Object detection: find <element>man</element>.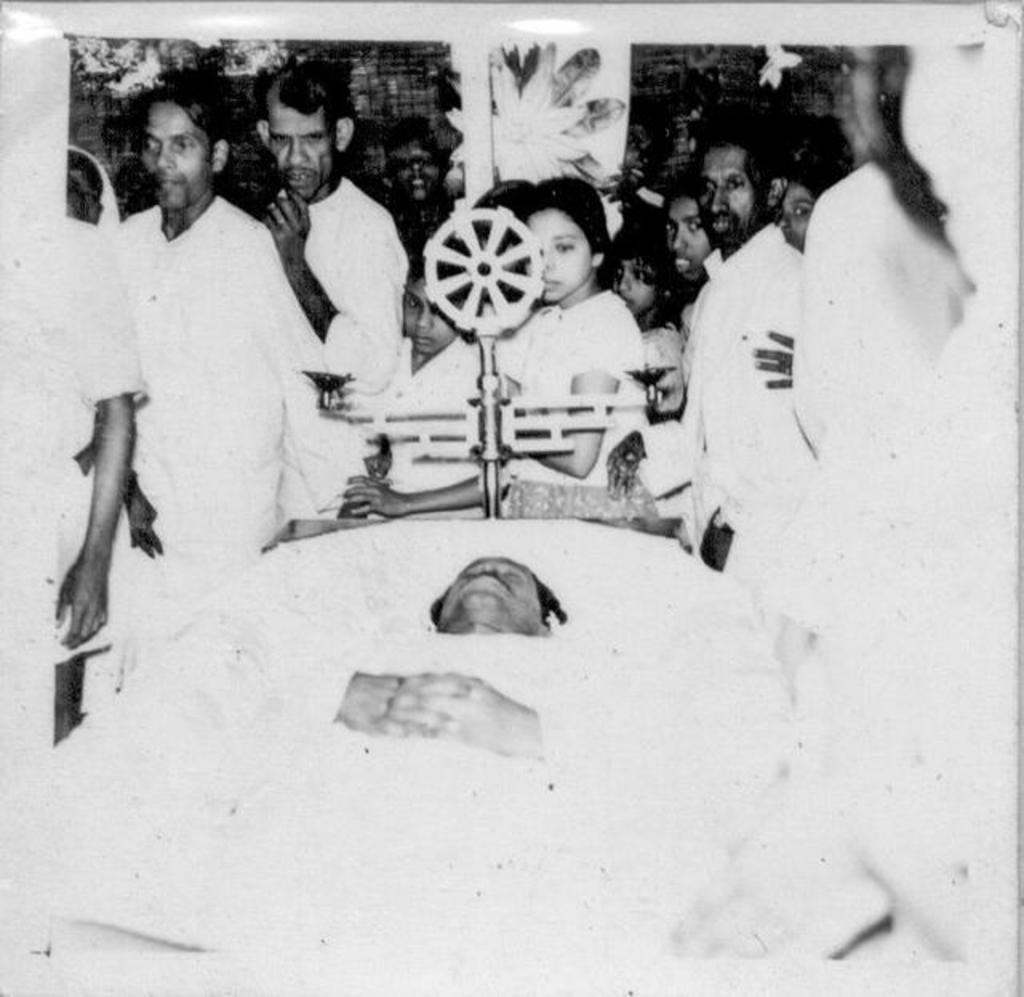
(left=64, top=96, right=347, bottom=667).
